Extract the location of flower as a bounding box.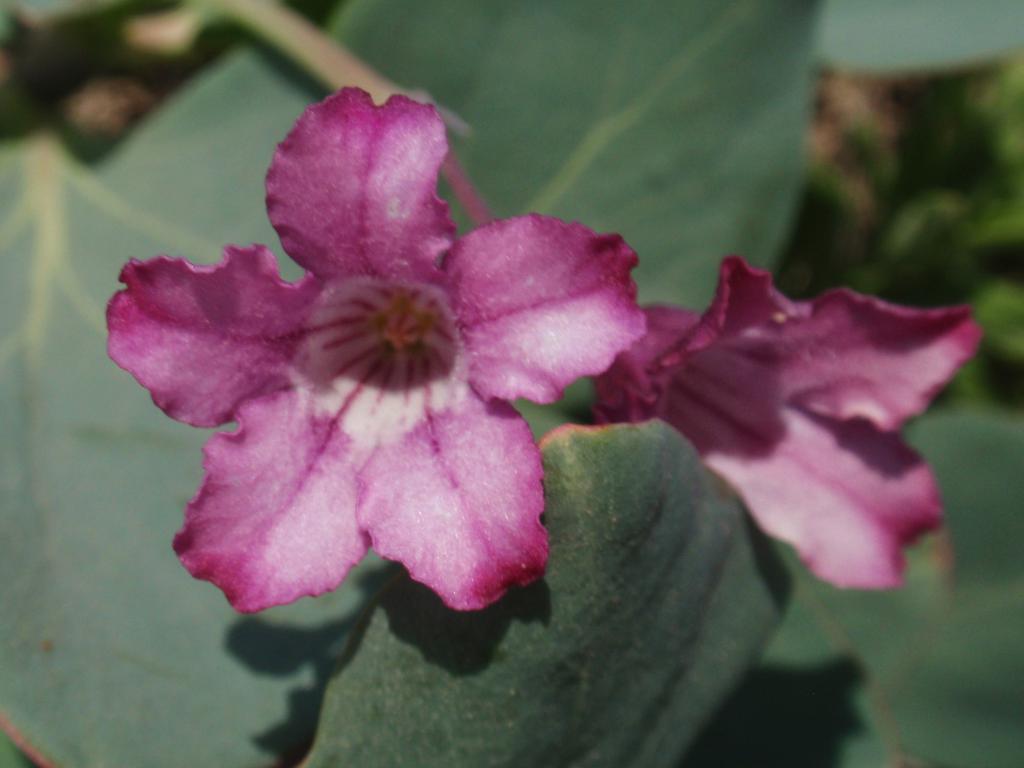
region(598, 259, 983, 603).
